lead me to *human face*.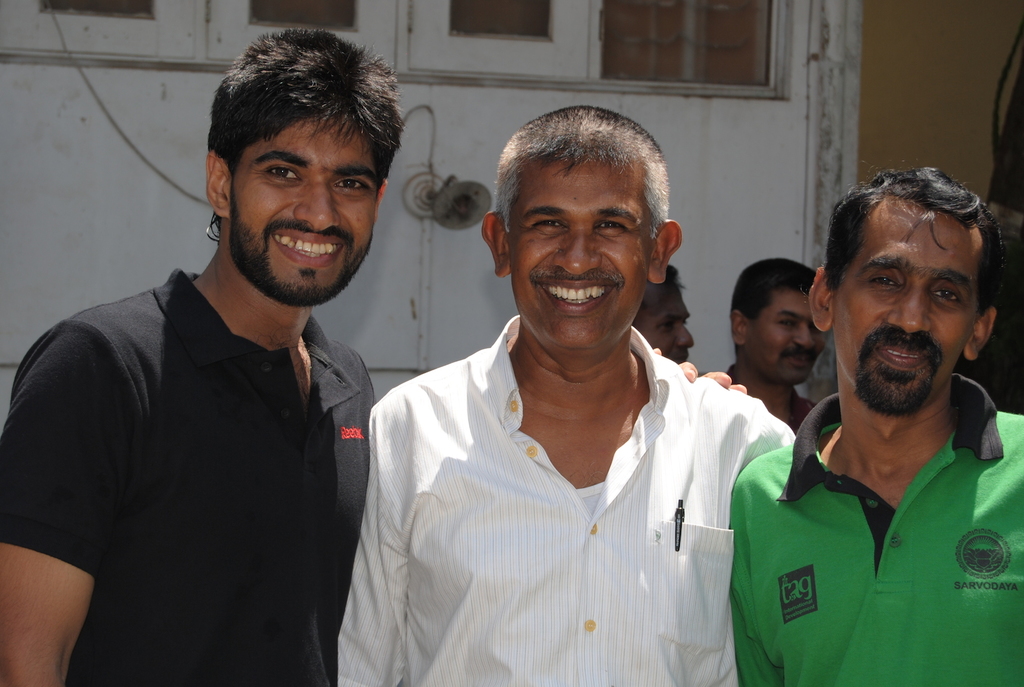
Lead to crop(630, 281, 705, 361).
